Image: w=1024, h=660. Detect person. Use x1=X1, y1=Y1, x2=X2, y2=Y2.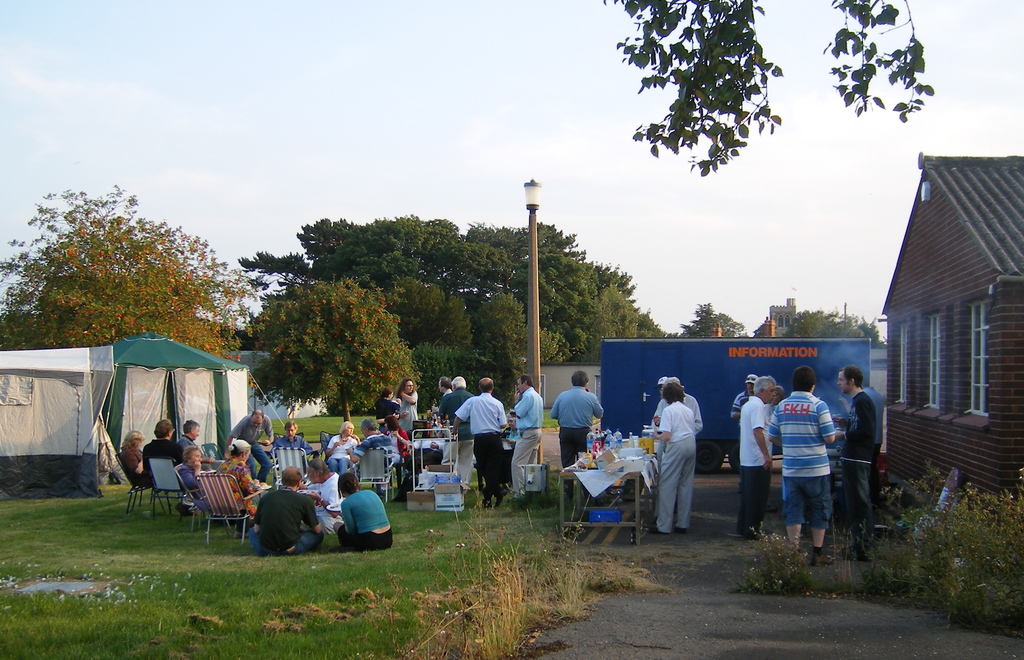
x1=508, y1=373, x2=544, y2=502.
